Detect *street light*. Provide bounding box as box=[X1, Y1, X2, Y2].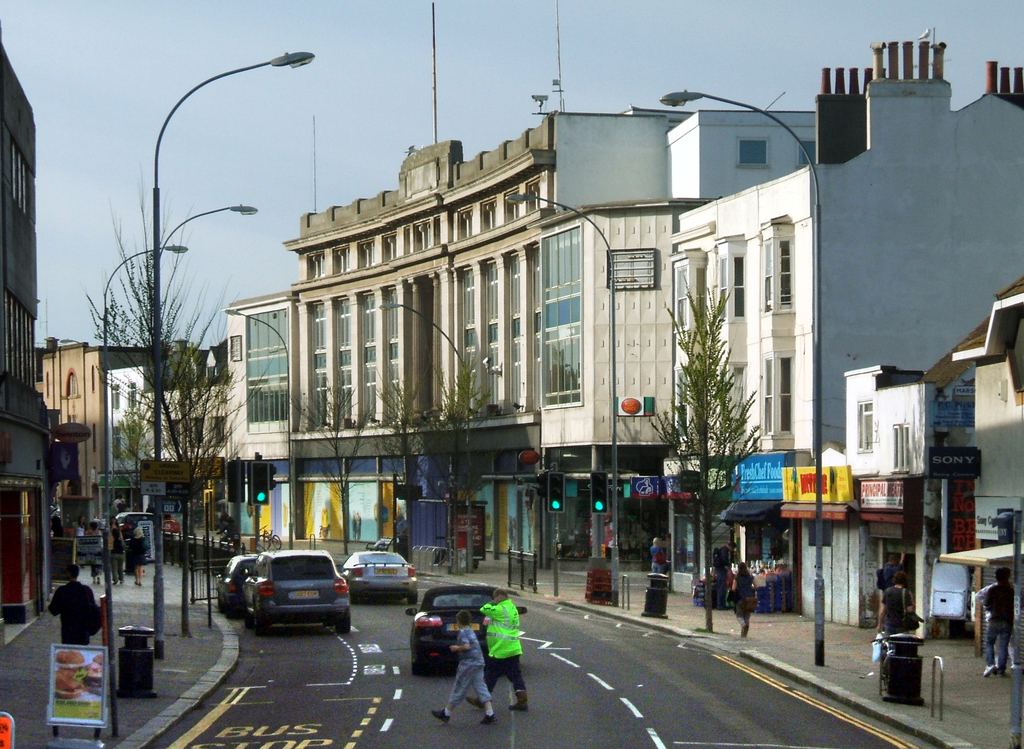
box=[504, 191, 616, 604].
